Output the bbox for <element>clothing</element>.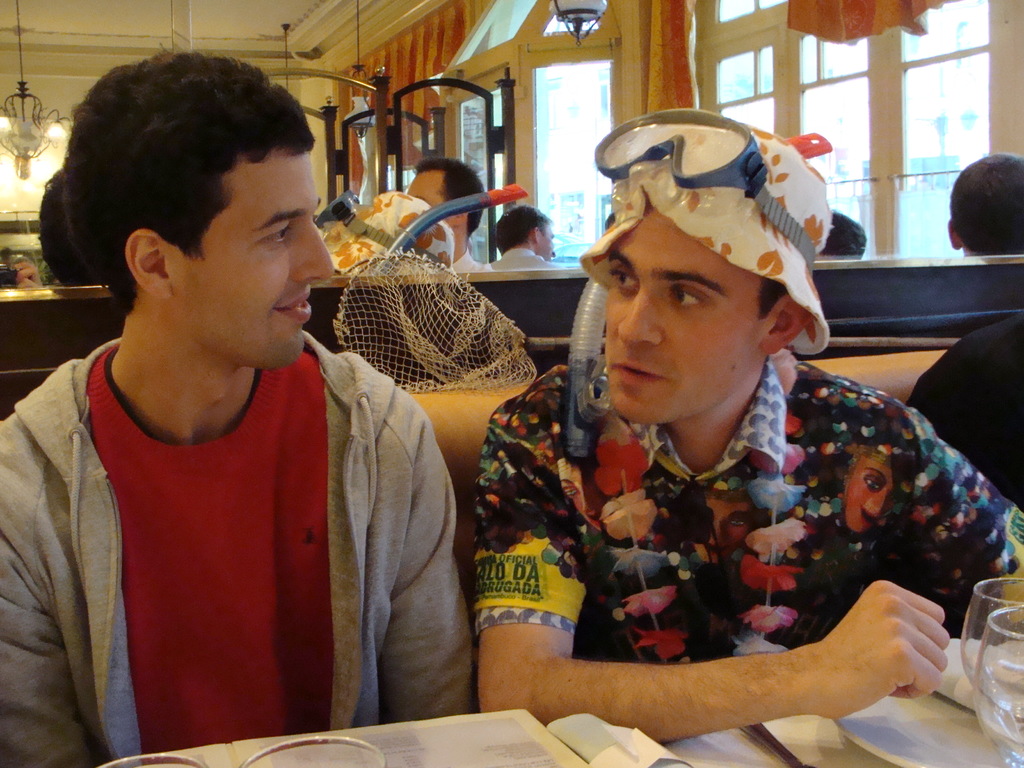
locate(0, 316, 478, 766).
